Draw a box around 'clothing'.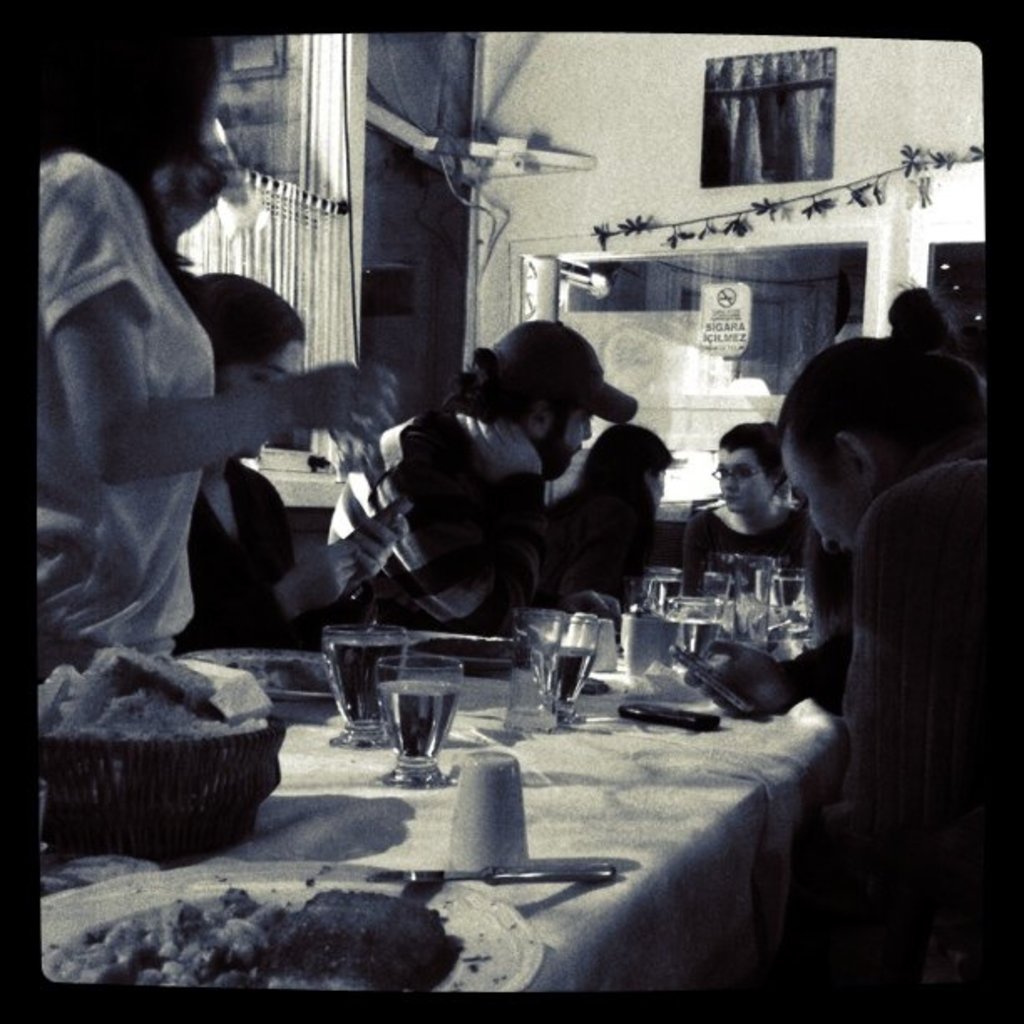
detection(333, 398, 559, 644).
